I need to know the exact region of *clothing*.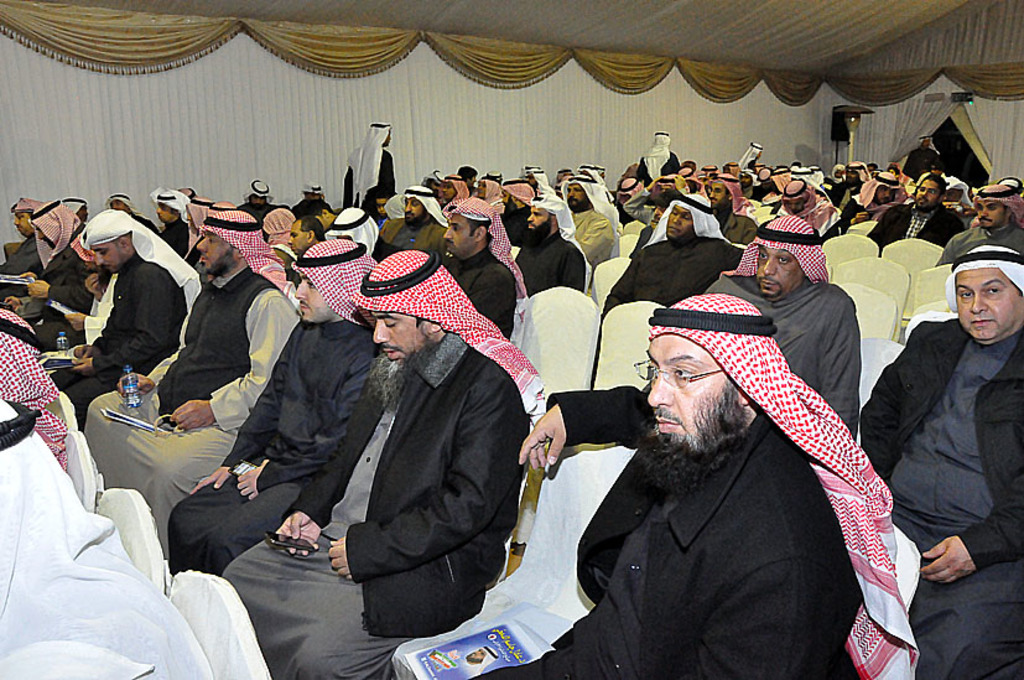
Region: x1=456 y1=644 x2=497 y2=676.
